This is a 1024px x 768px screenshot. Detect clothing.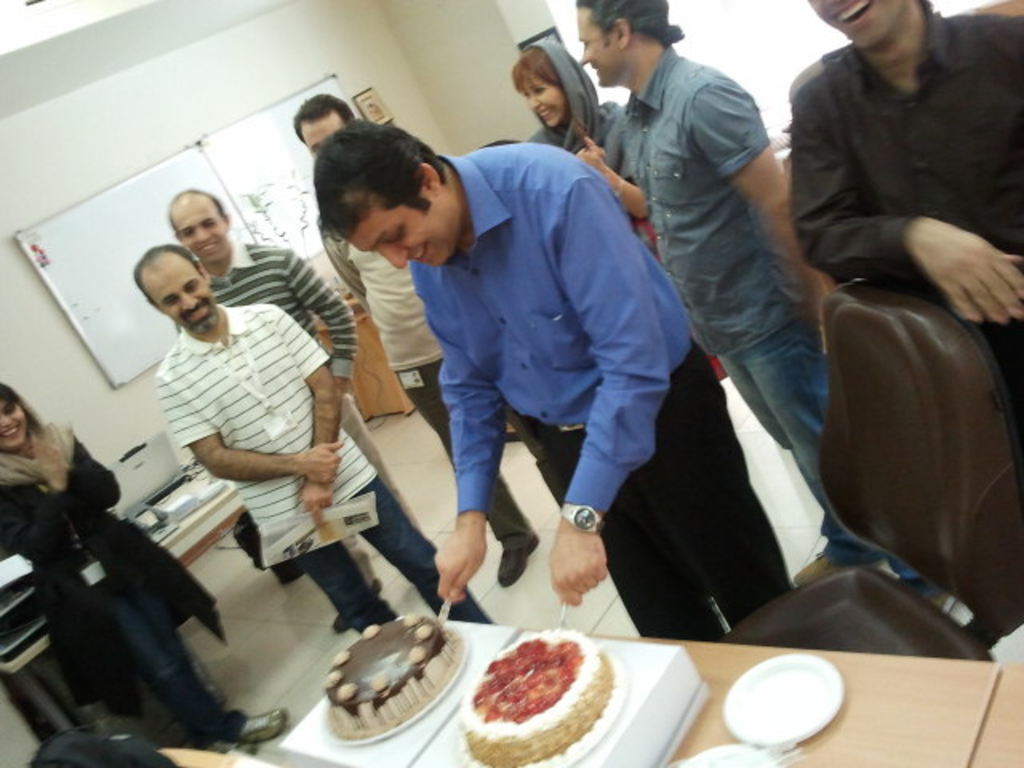
166:309:522:632.
